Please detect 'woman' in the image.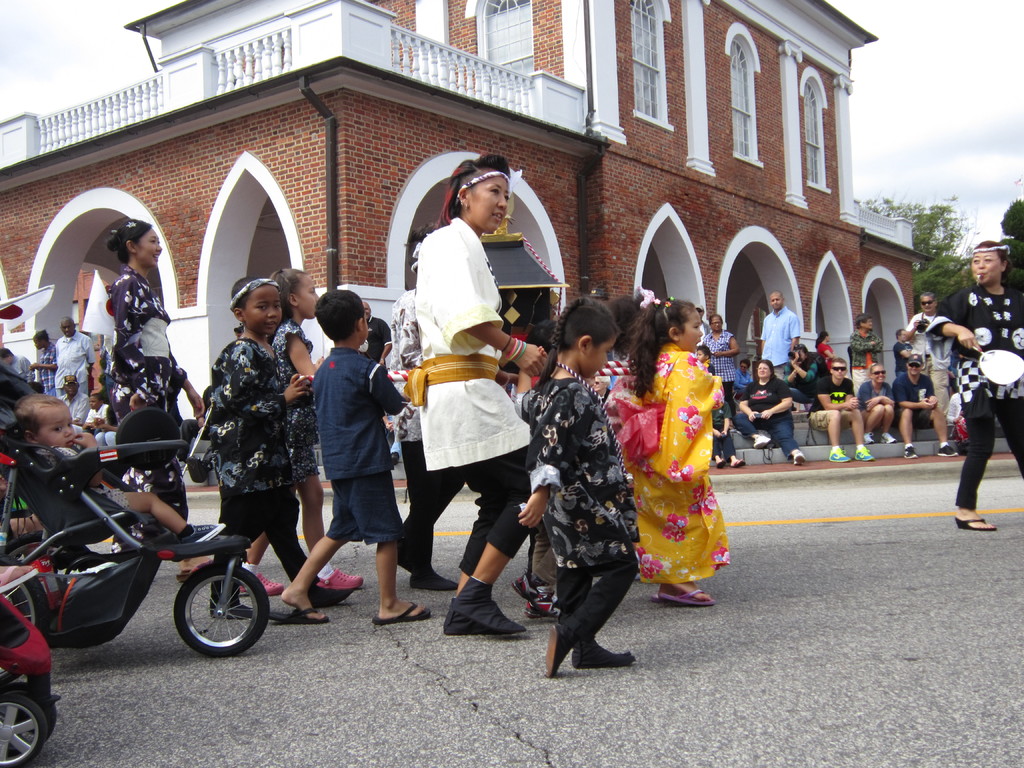
detection(816, 333, 834, 371).
